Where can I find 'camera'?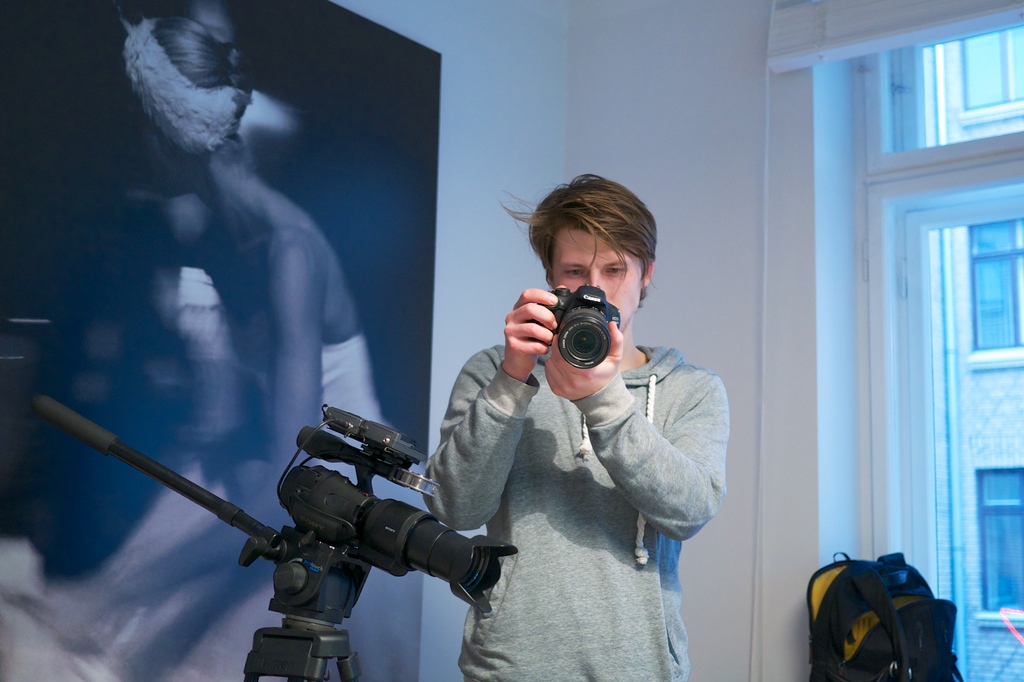
You can find it at {"x1": 31, "y1": 400, "x2": 518, "y2": 681}.
